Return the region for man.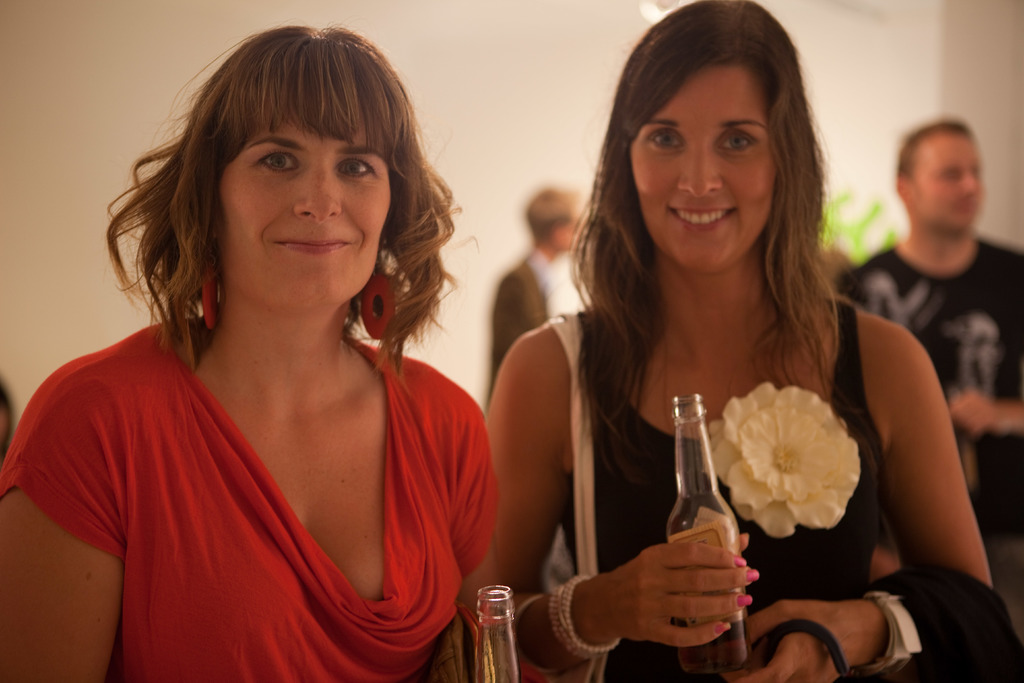
select_region(869, 111, 1021, 395).
